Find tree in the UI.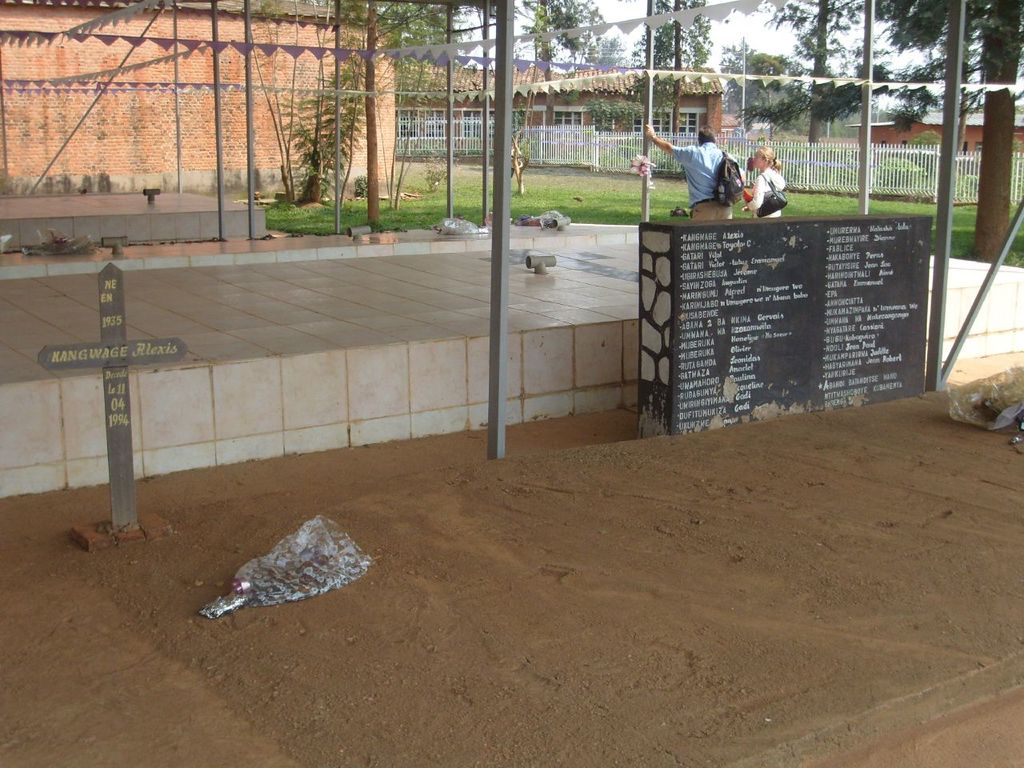
UI element at (left=881, top=0, right=1023, bottom=261).
